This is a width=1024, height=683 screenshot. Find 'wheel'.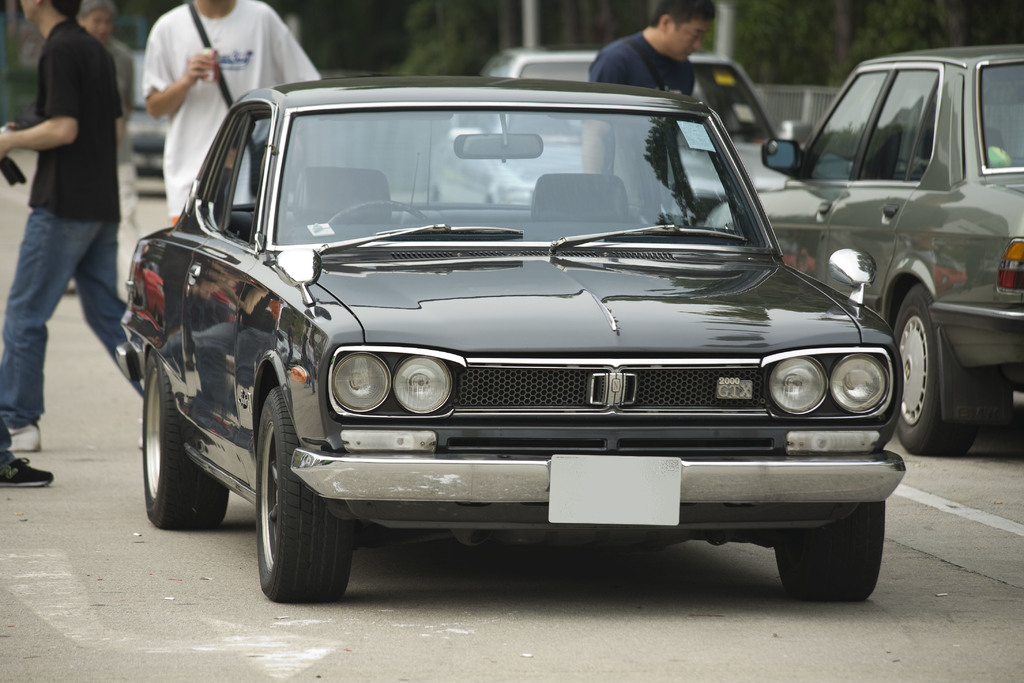
Bounding box: x1=252, y1=383, x2=346, y2=604.
